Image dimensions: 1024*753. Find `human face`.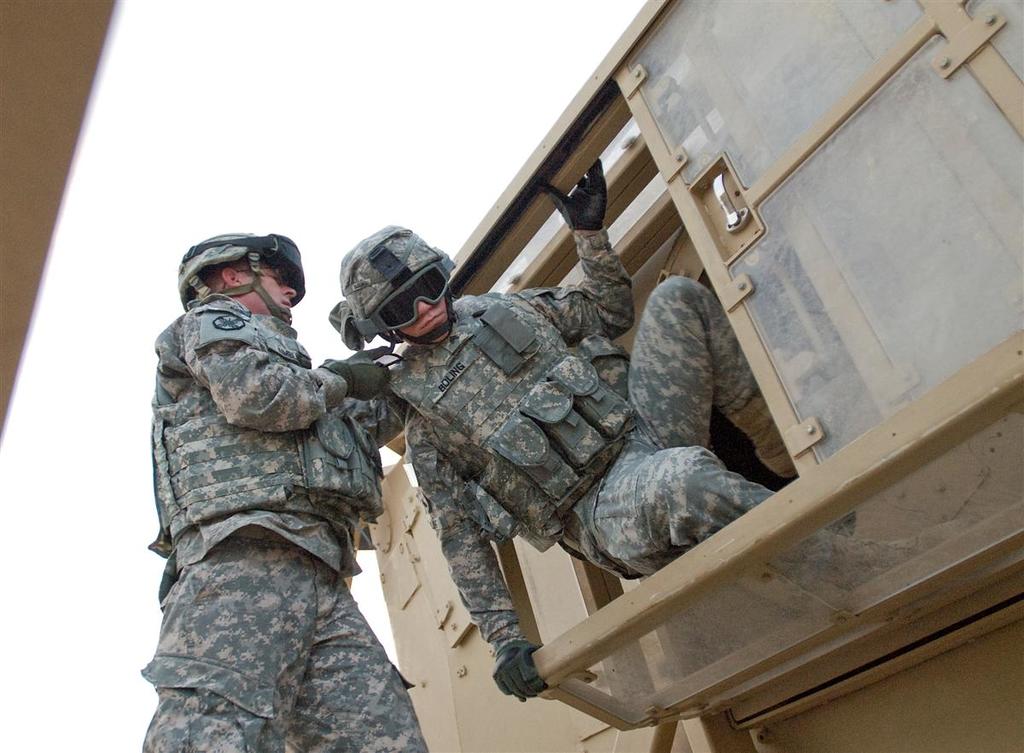
left=398, top=297, right=450, bottom=343.
